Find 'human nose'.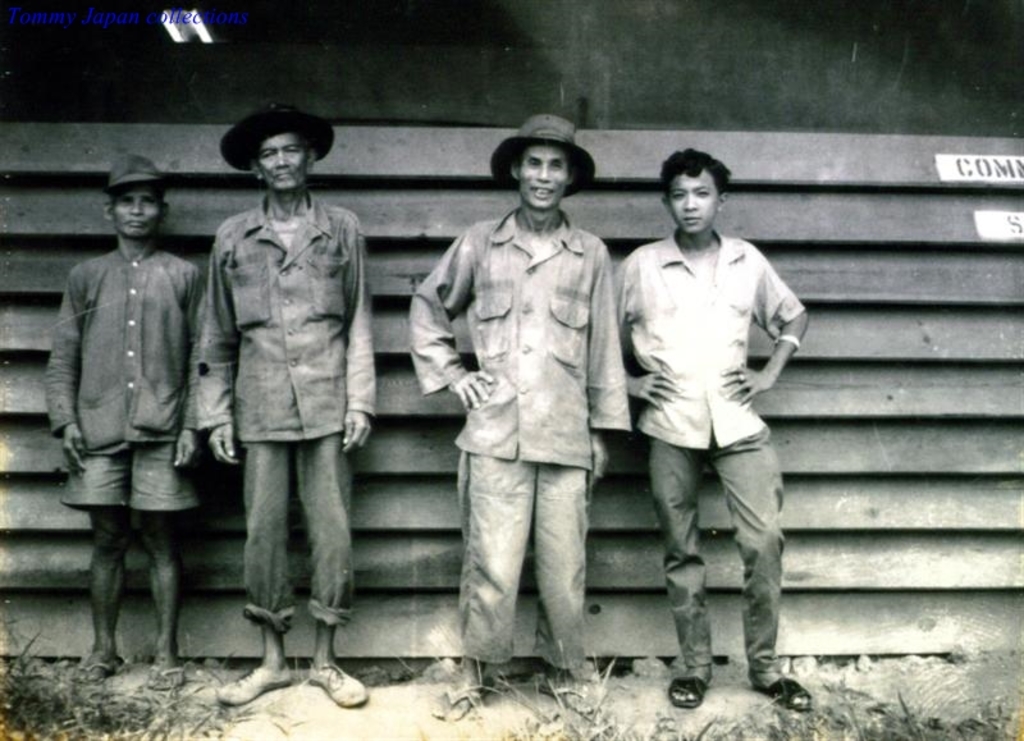
bbox=[532, 164, 550, 180].
